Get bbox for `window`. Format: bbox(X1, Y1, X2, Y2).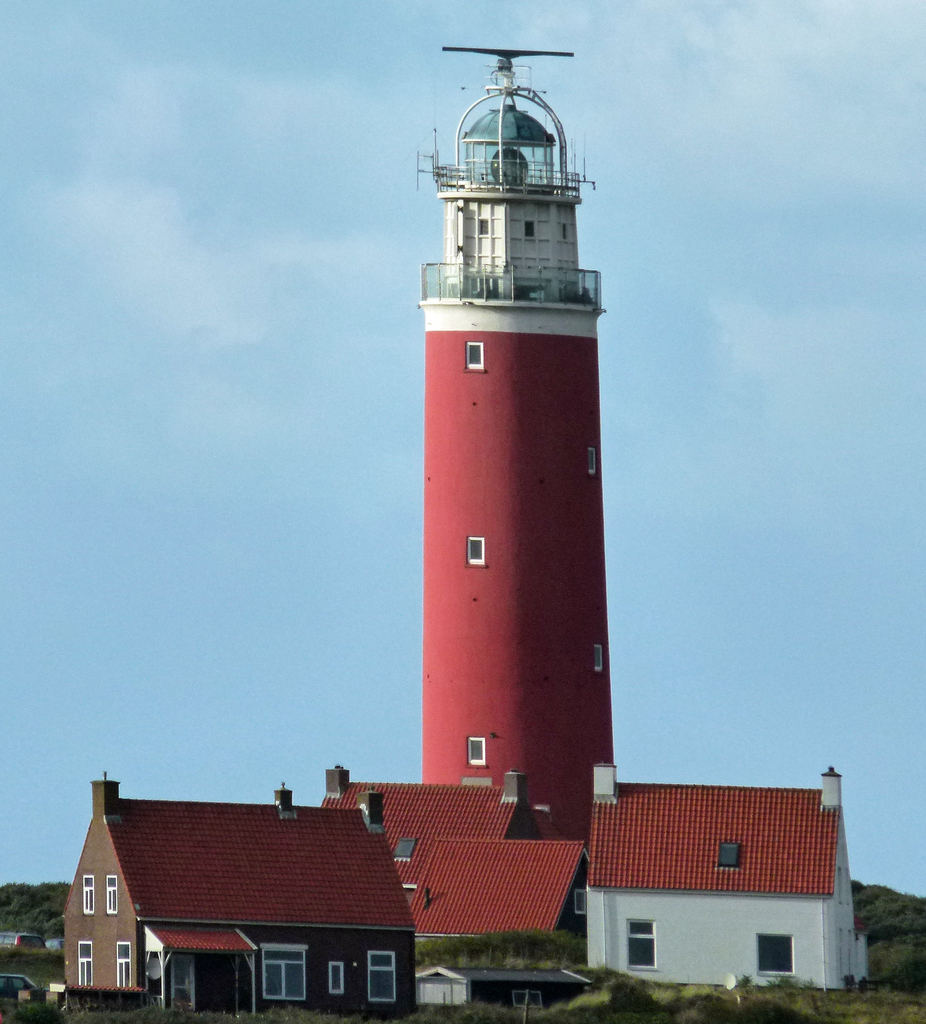
bbox(263, 941, 305, 1001).
